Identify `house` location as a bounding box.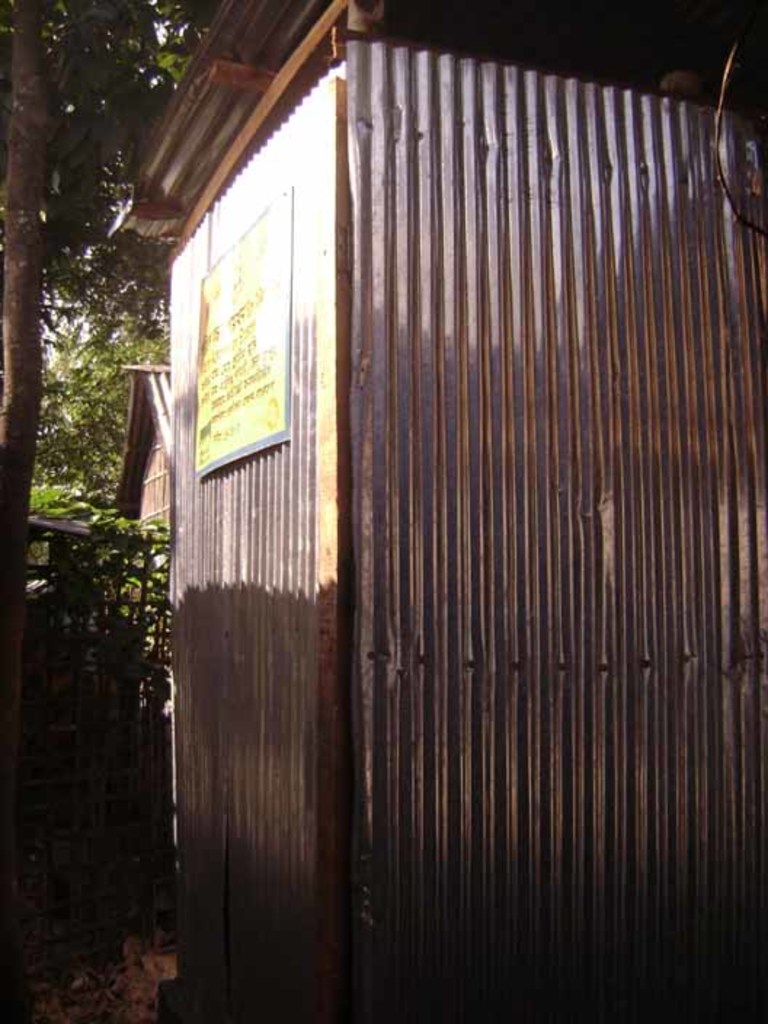
112/349/172/527.
